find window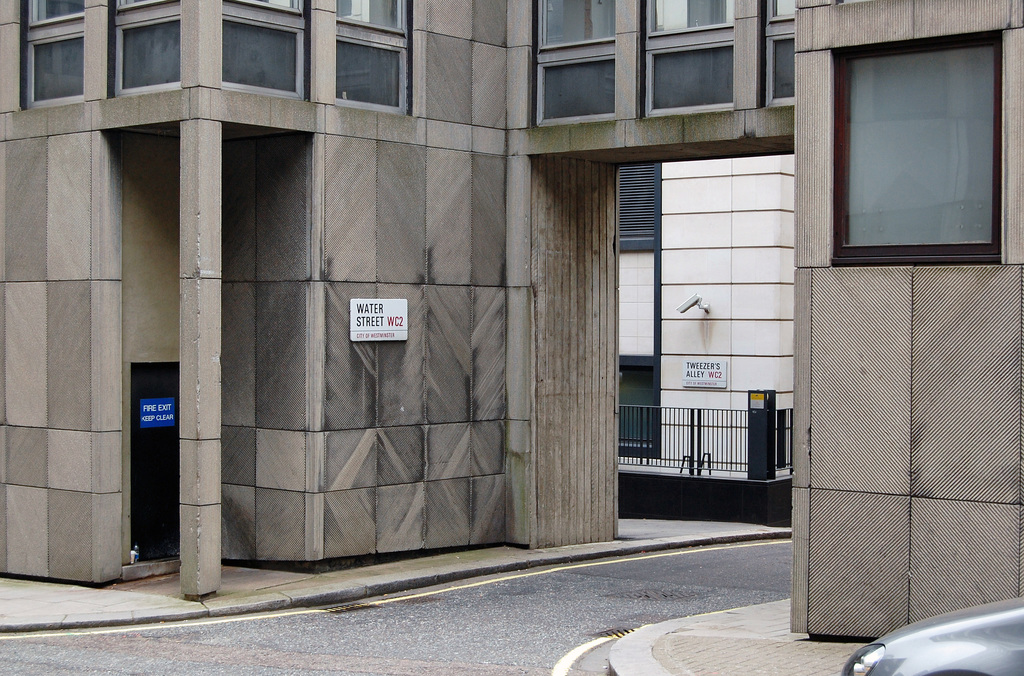
select_region(332, 0, 414, 117)
